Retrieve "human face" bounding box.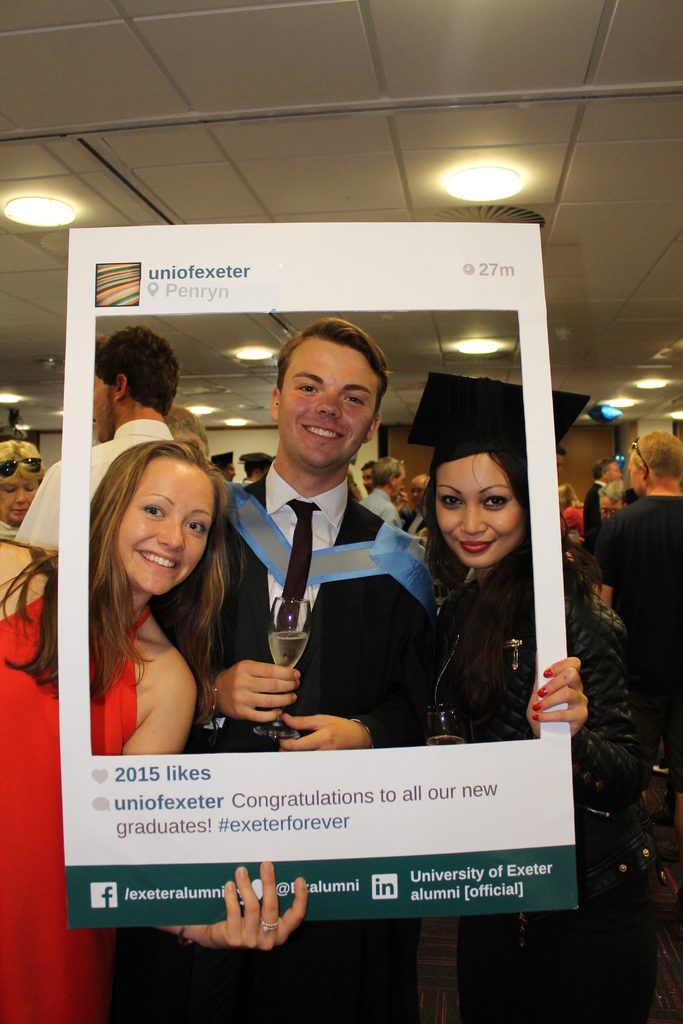
Bounding box: left=92, top=369, right=120, bottom=438.
